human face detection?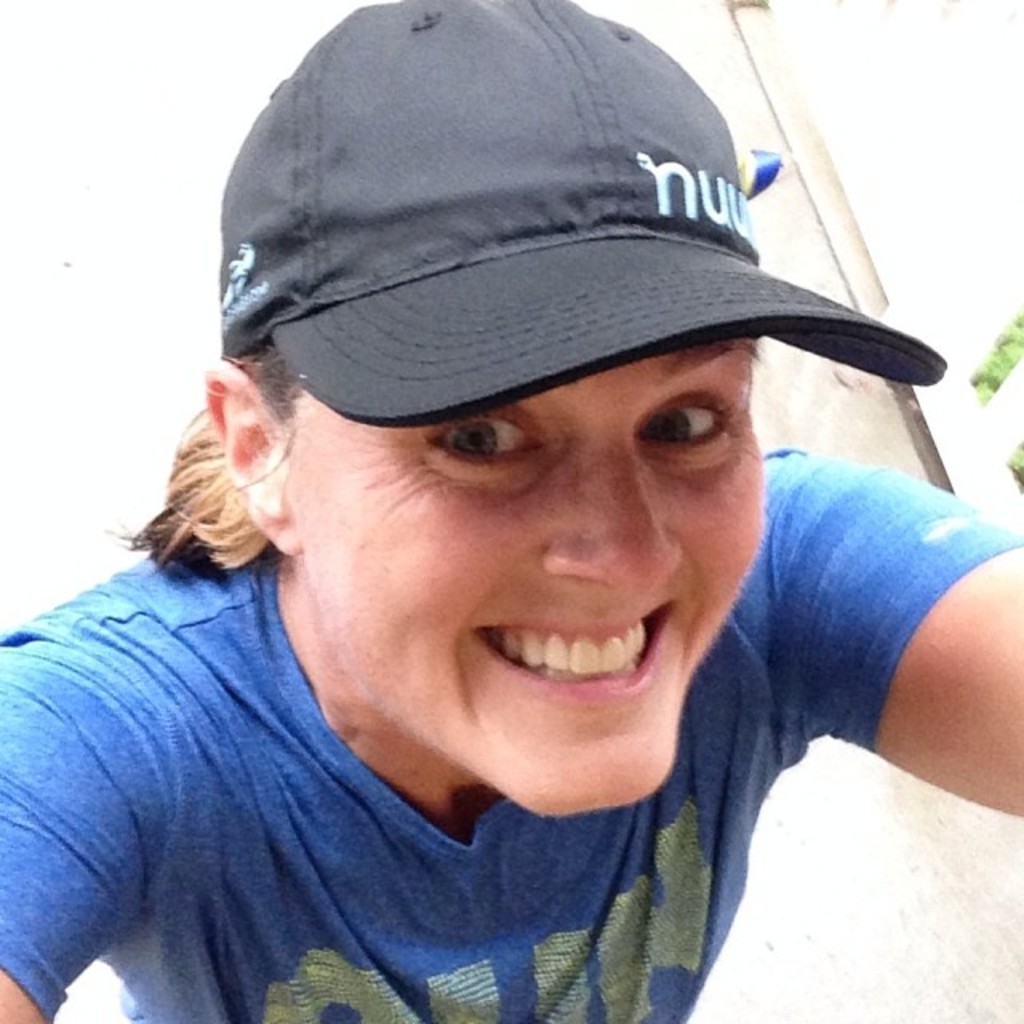
(290, 333, 766, 813)
